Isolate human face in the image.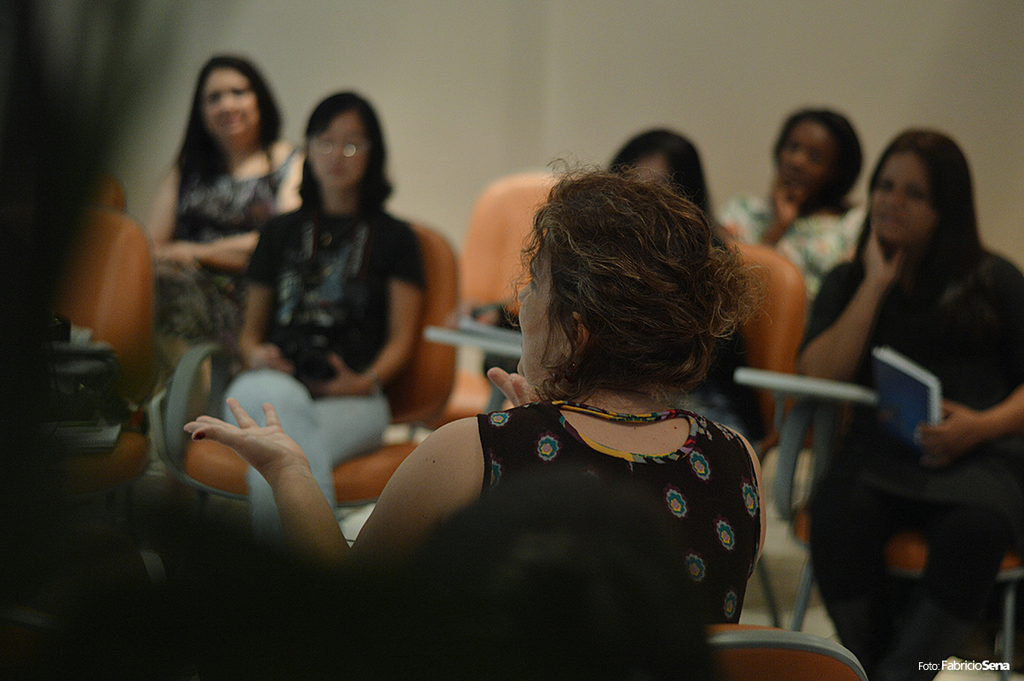
Isolated region: (309, 113, 371, 194).
